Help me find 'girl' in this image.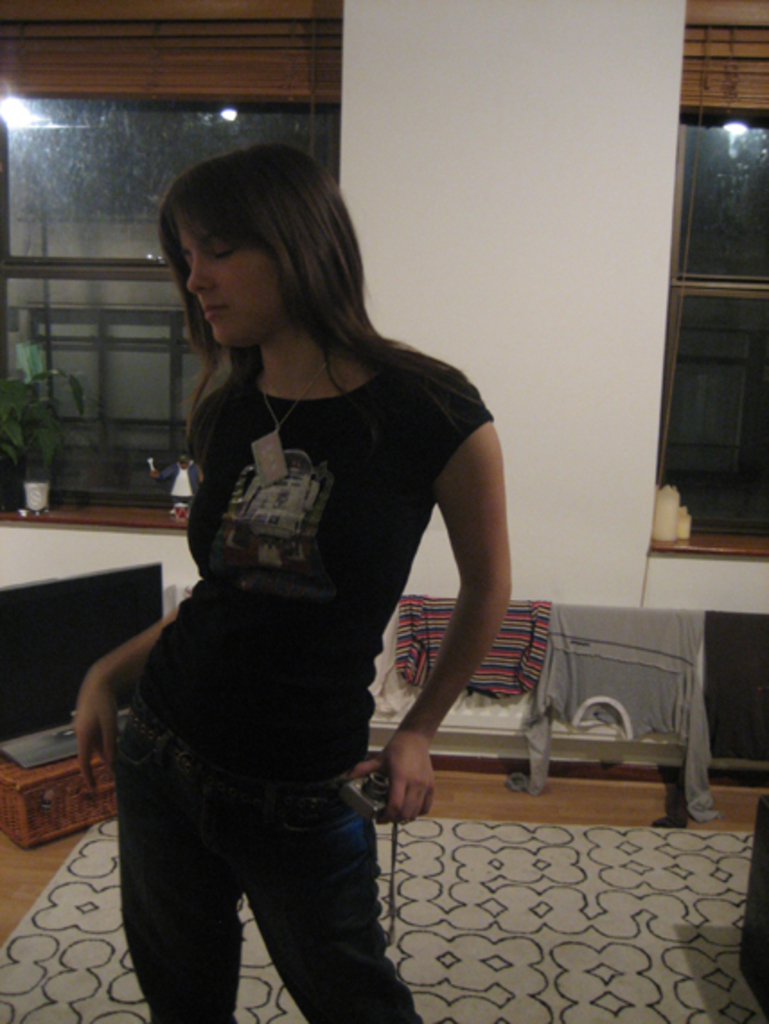
Found it: {"left": 75, "top": 151, "right": 516, "bottom": 1022}.
